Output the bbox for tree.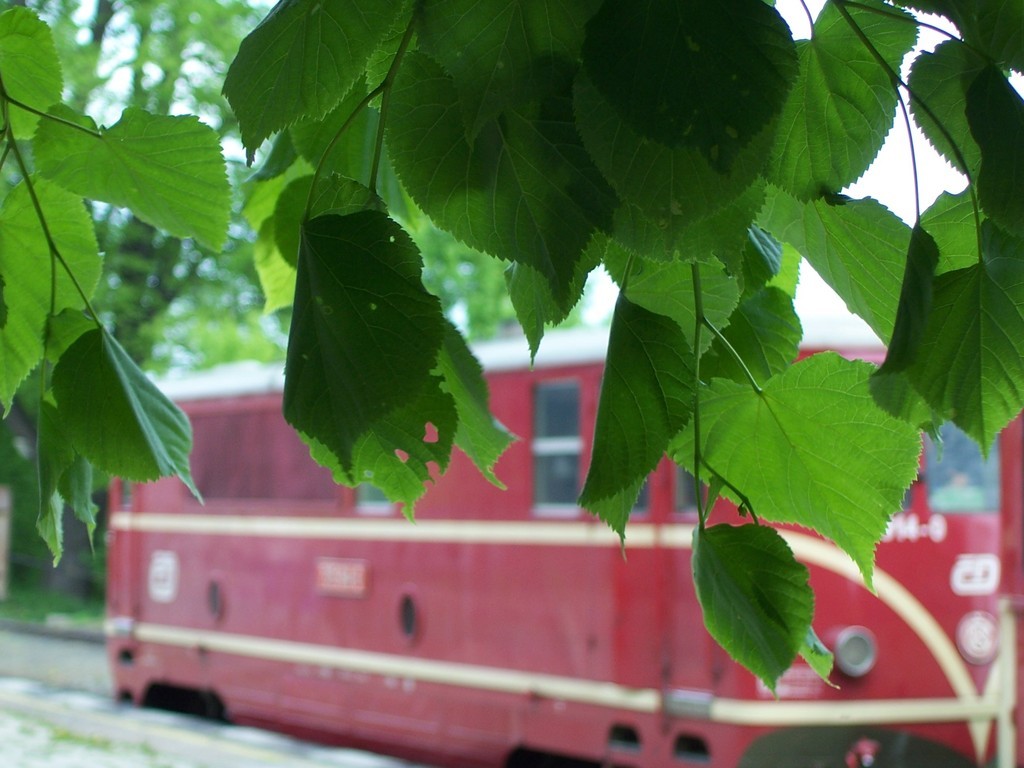
(0, 0, 1023, 701).
